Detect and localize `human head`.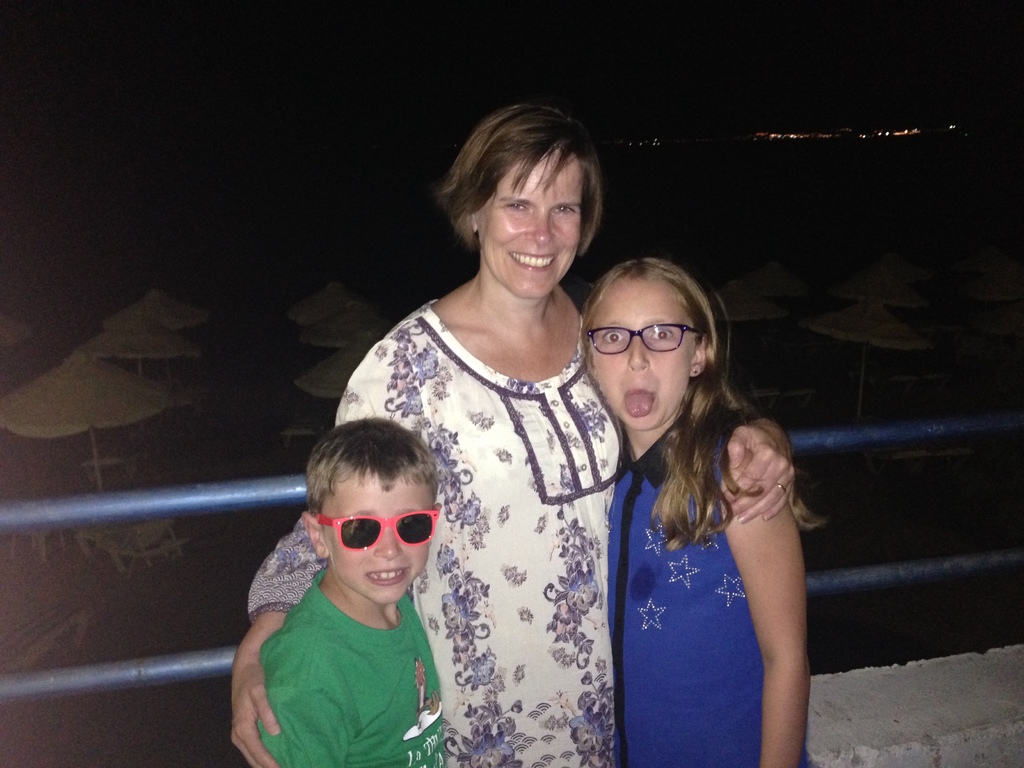
Localized at Rect(303, 414, 433, 605).
